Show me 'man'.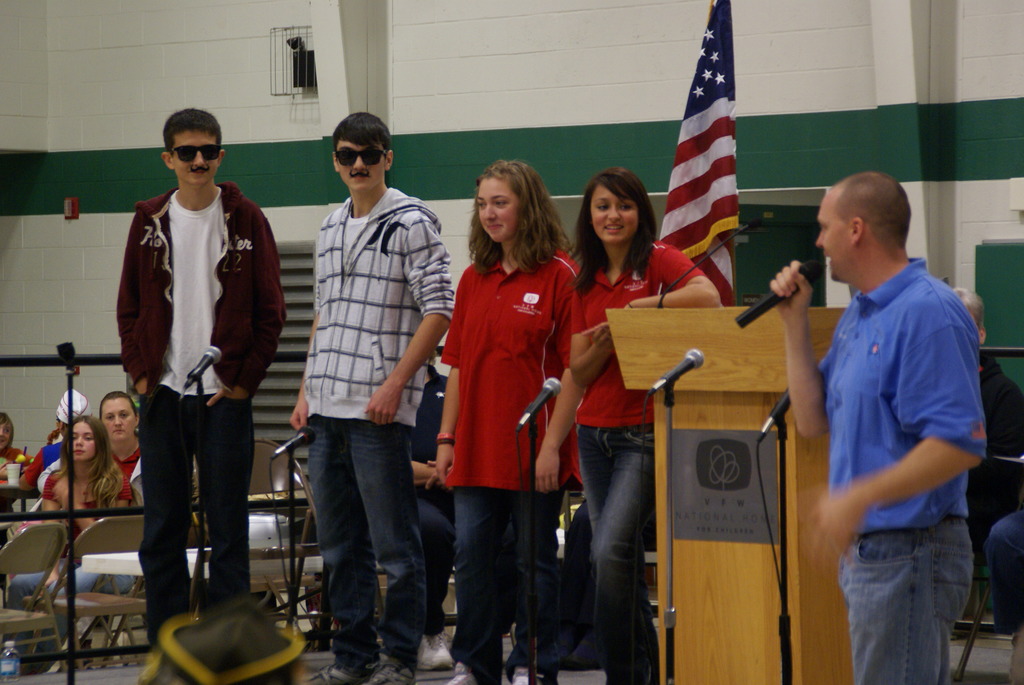
'man' is here: (left=290, top=111, right=454, bottom=684).
